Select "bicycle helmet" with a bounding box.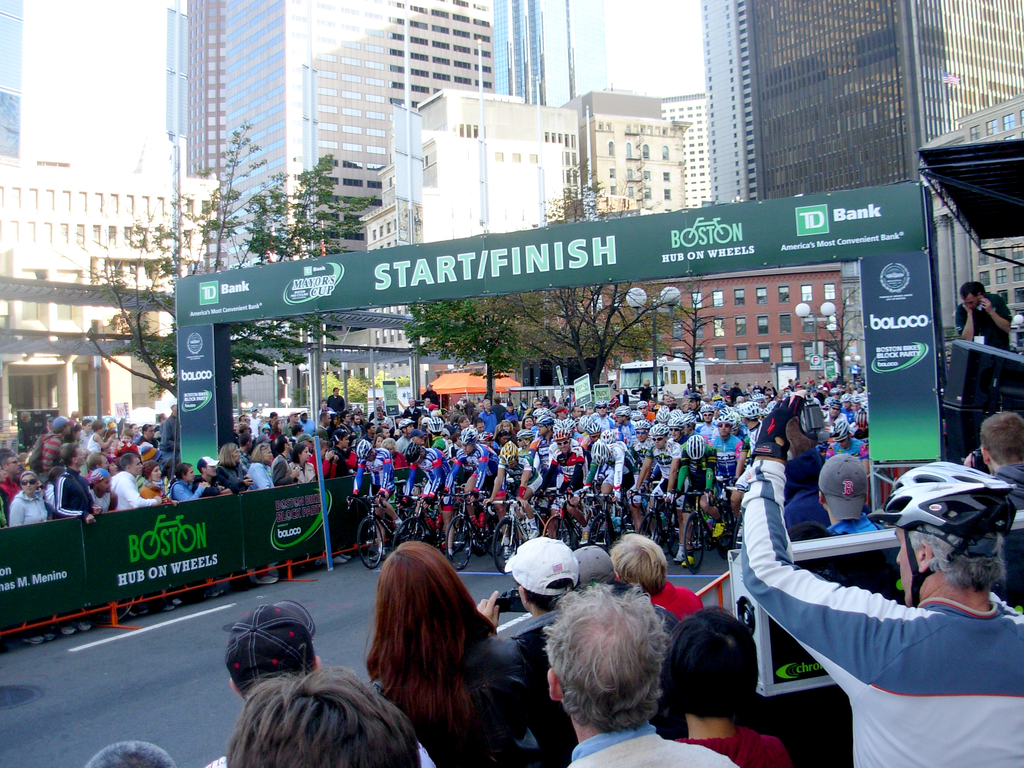
l=402, t=442, r=420, b=463.
